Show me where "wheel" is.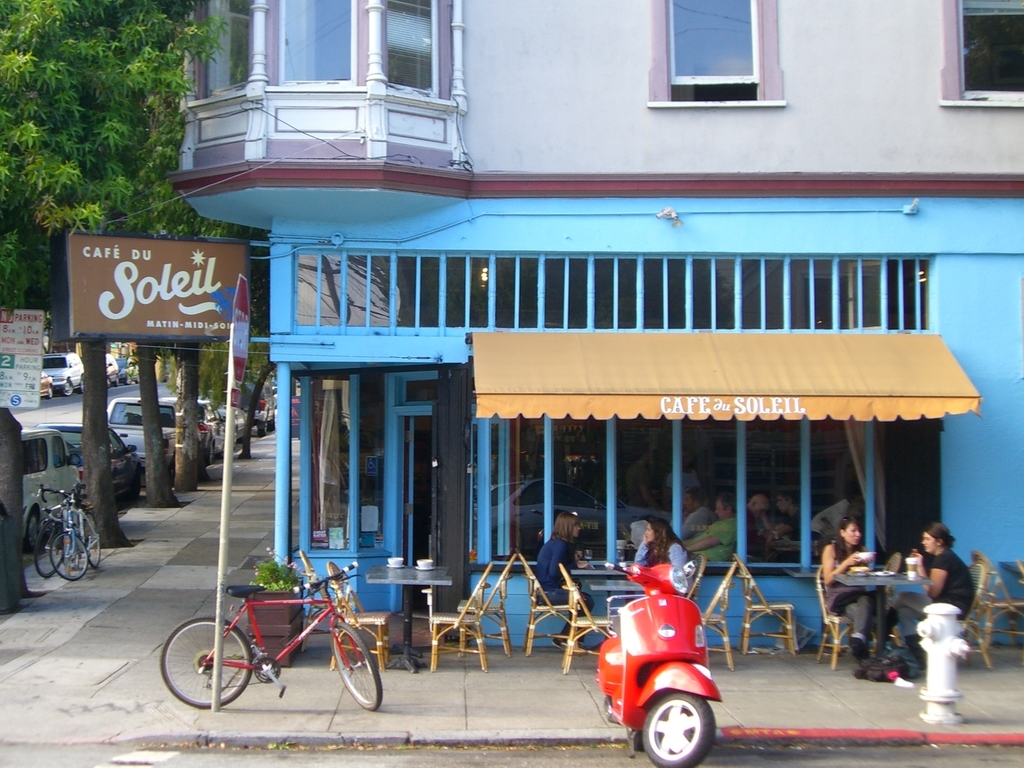
"wheel" is at left=46, top=386, right=52, bottom=403.
